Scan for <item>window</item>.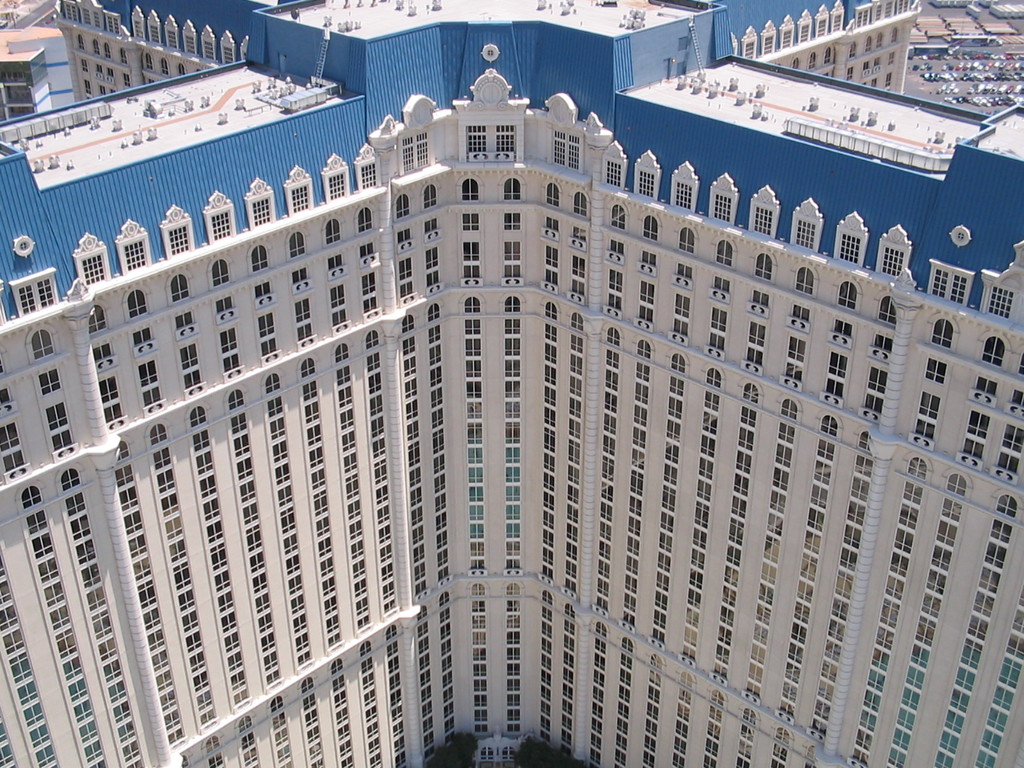
Scan result: x1=82 y1=580 x2=106 y2=612.
